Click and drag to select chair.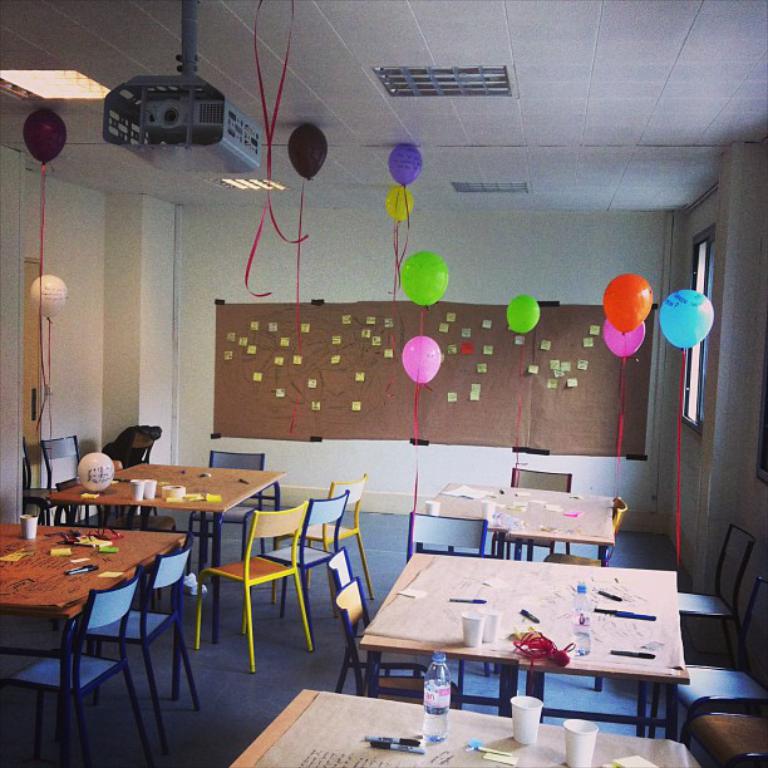
Selection: region(325, 547, 437, 696).
